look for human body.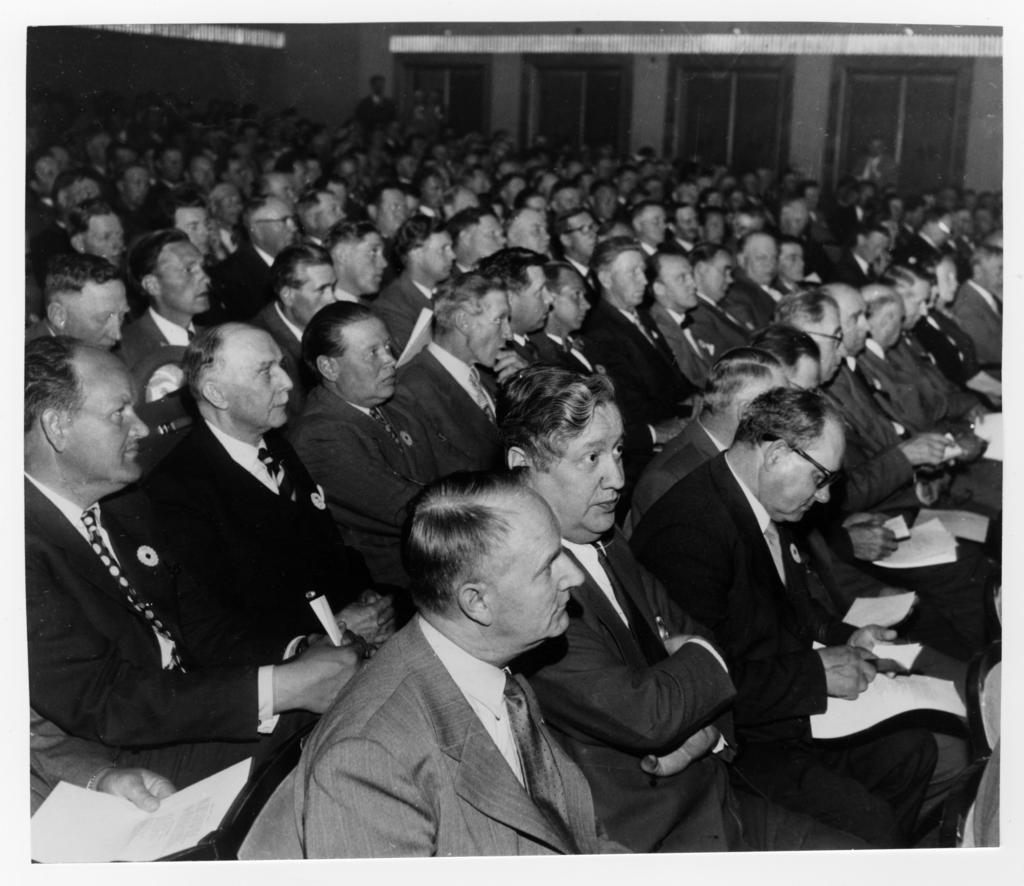
Found: 588:295:709:446.
